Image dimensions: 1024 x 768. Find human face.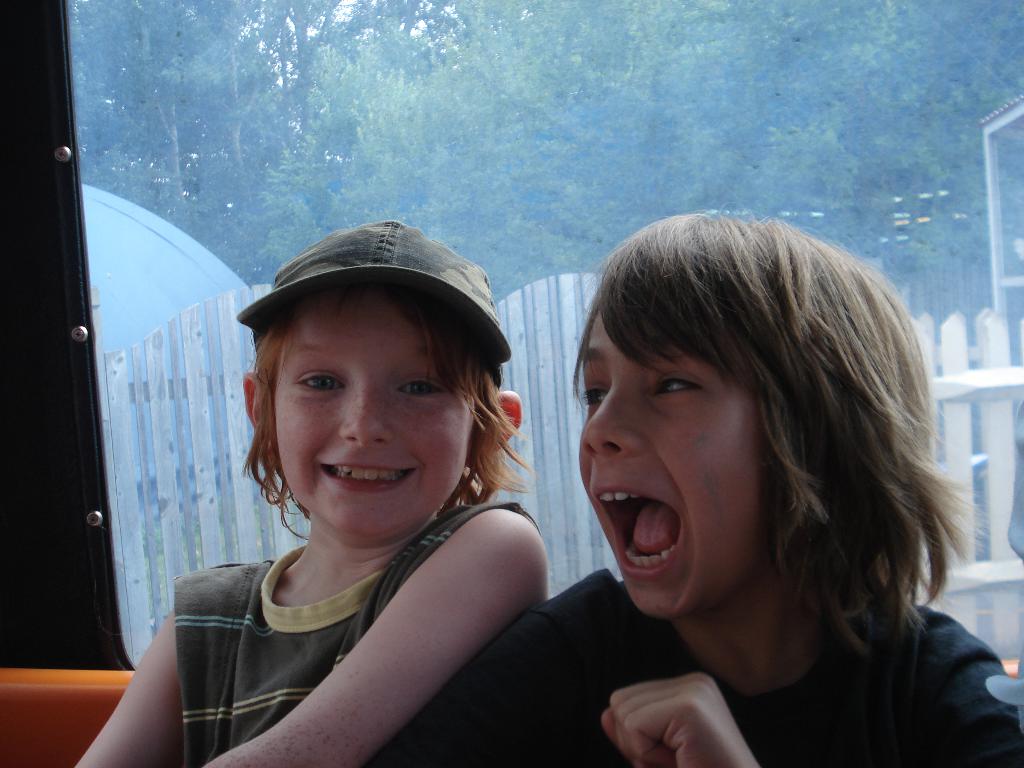
575 305 778 610.
